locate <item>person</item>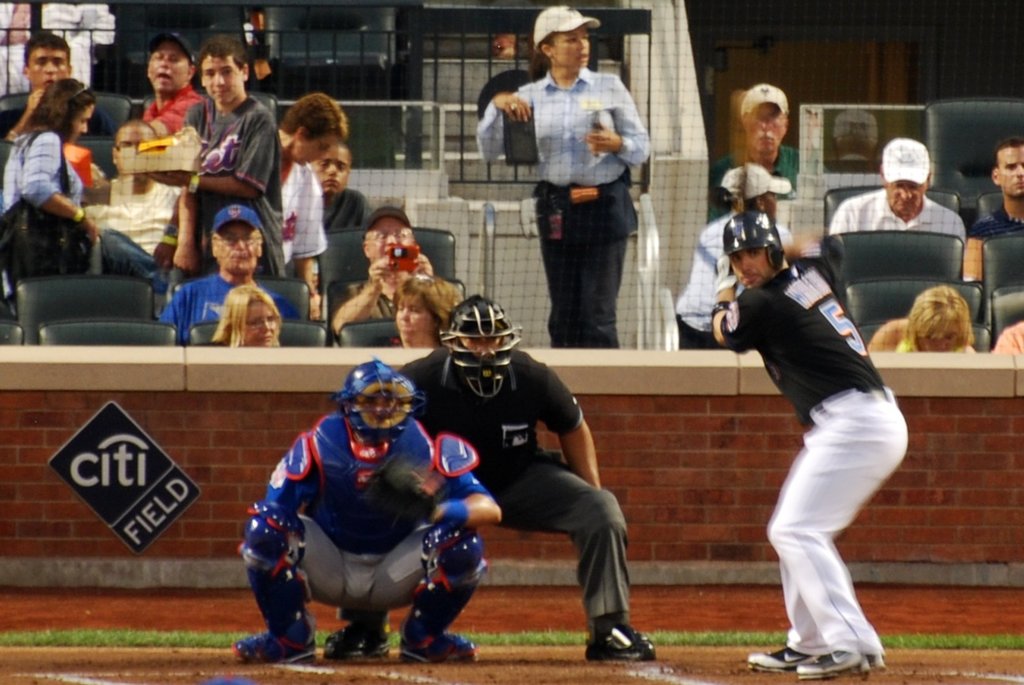
bbox(829, 140, 968, 238)
